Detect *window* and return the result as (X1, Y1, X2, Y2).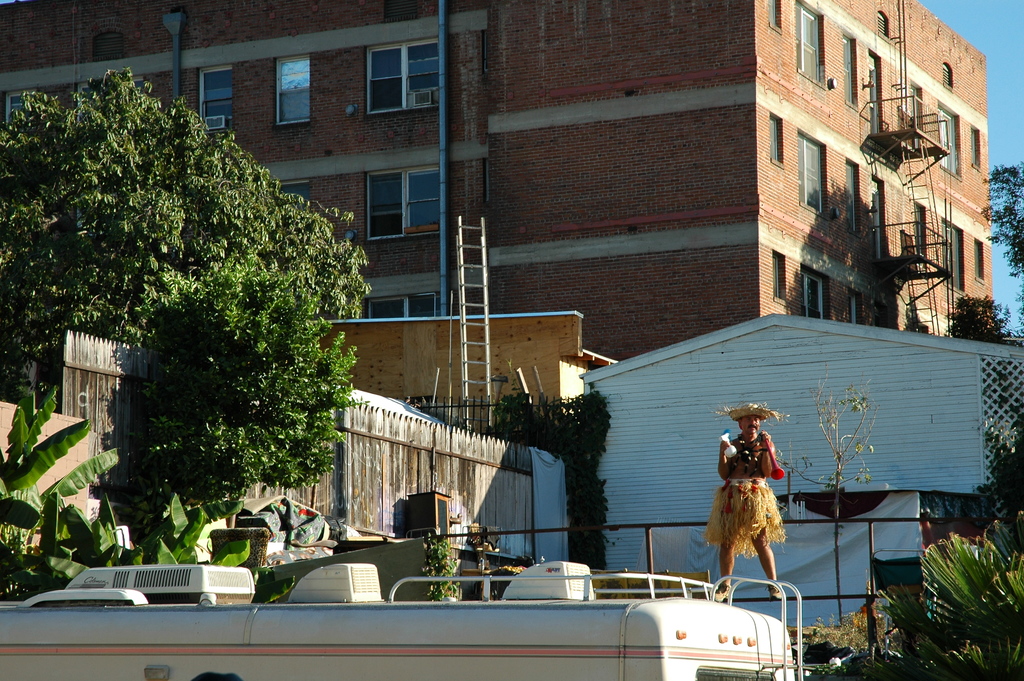
(852, 291, 860, 325).
